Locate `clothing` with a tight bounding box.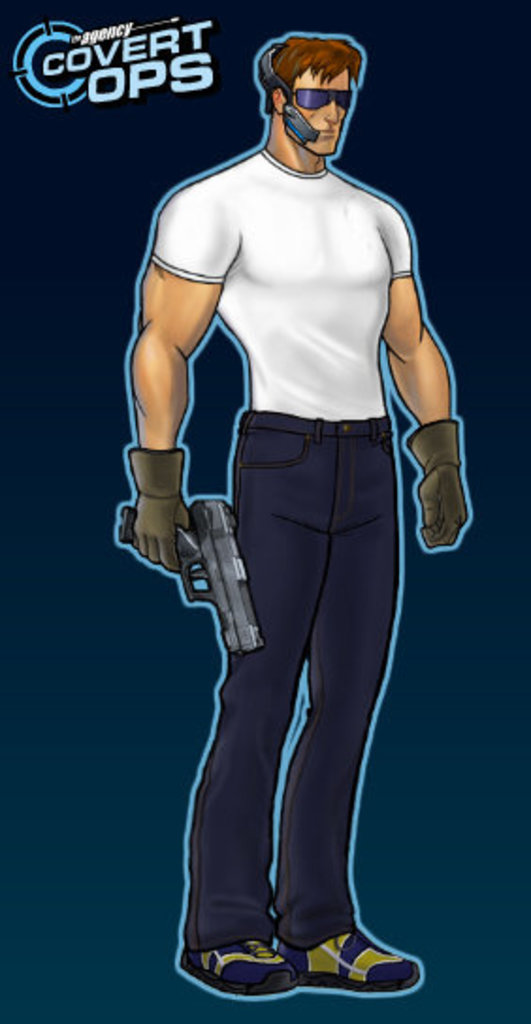
[left=145, top=145, right=412, bottom=952].
